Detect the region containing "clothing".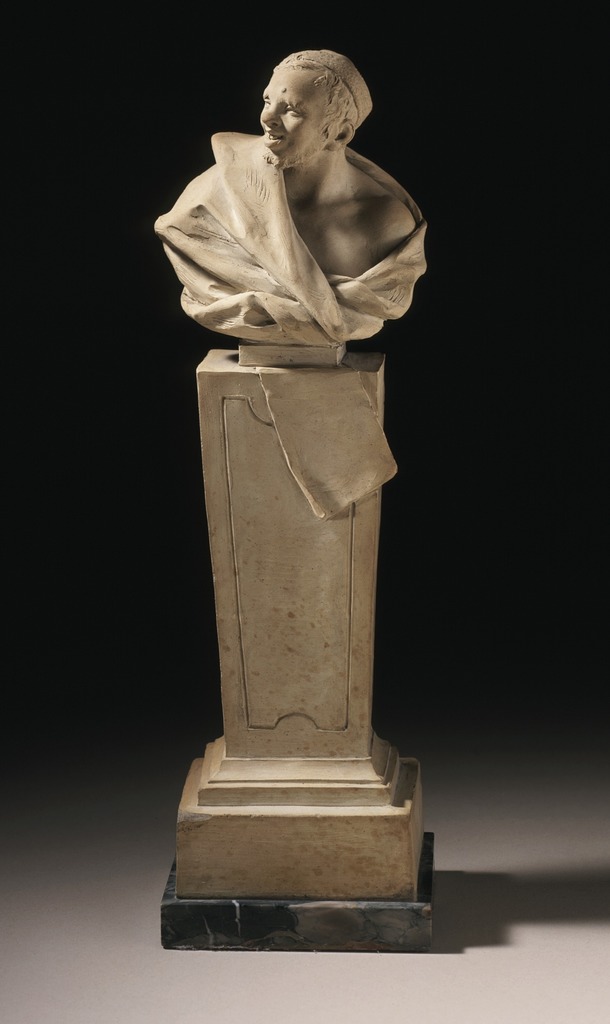
pyautogui.locateOnScreen(161, 69, 455, 396).
